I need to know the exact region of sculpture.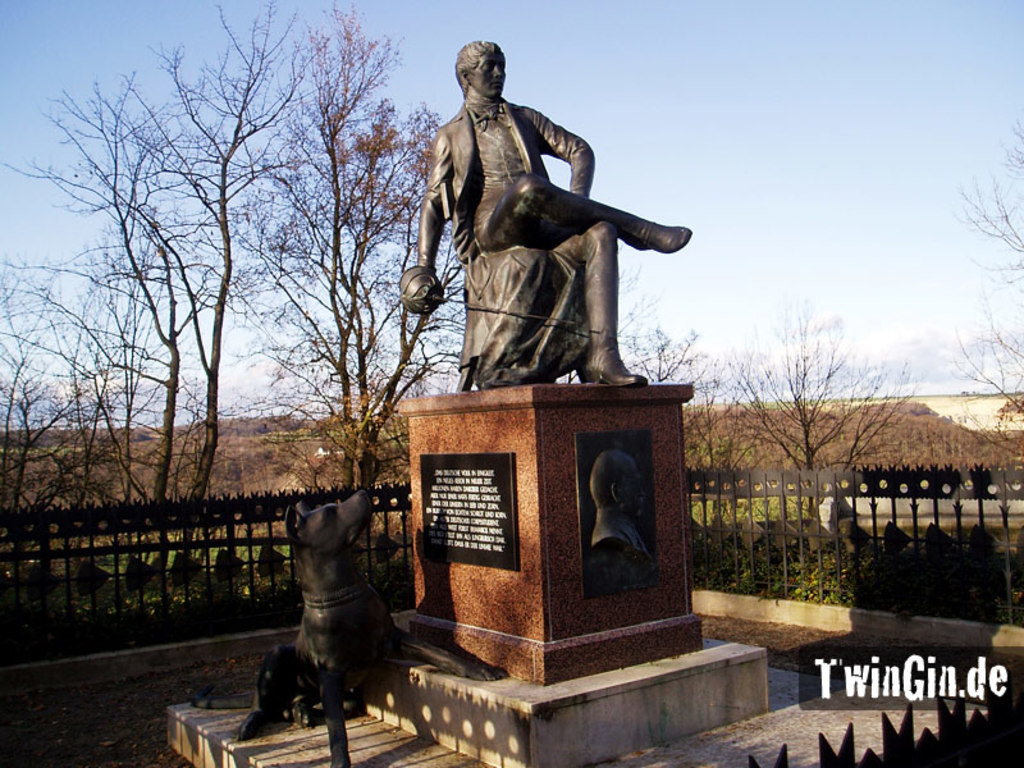
Region: box=[225, 488, 507, 737].
